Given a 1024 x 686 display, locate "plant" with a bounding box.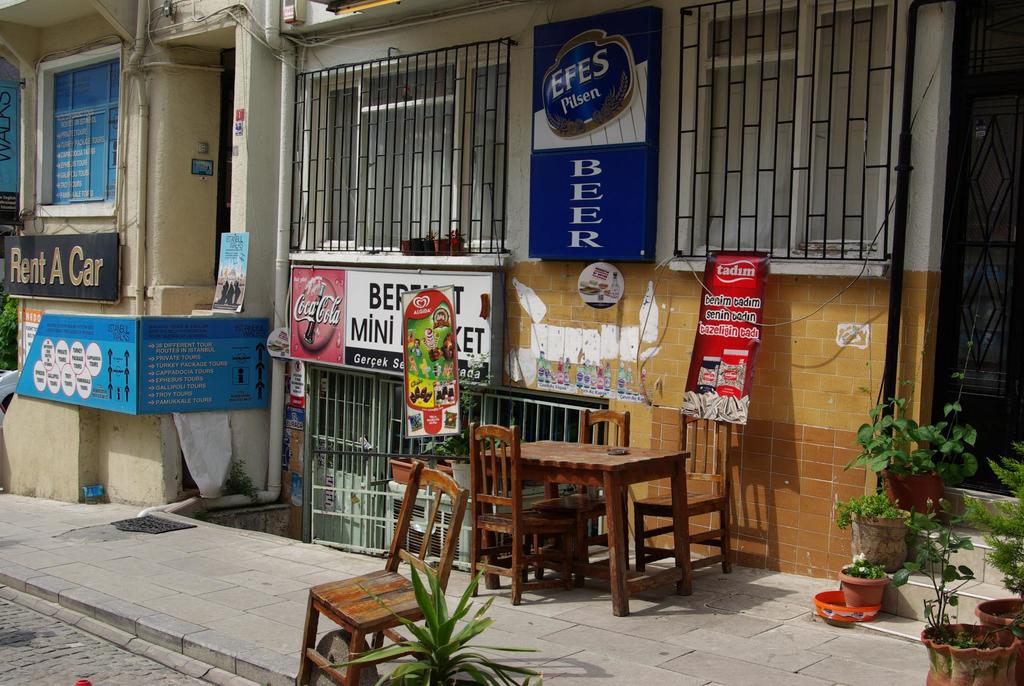
Located: Rect(217, 448, 271, 501).
